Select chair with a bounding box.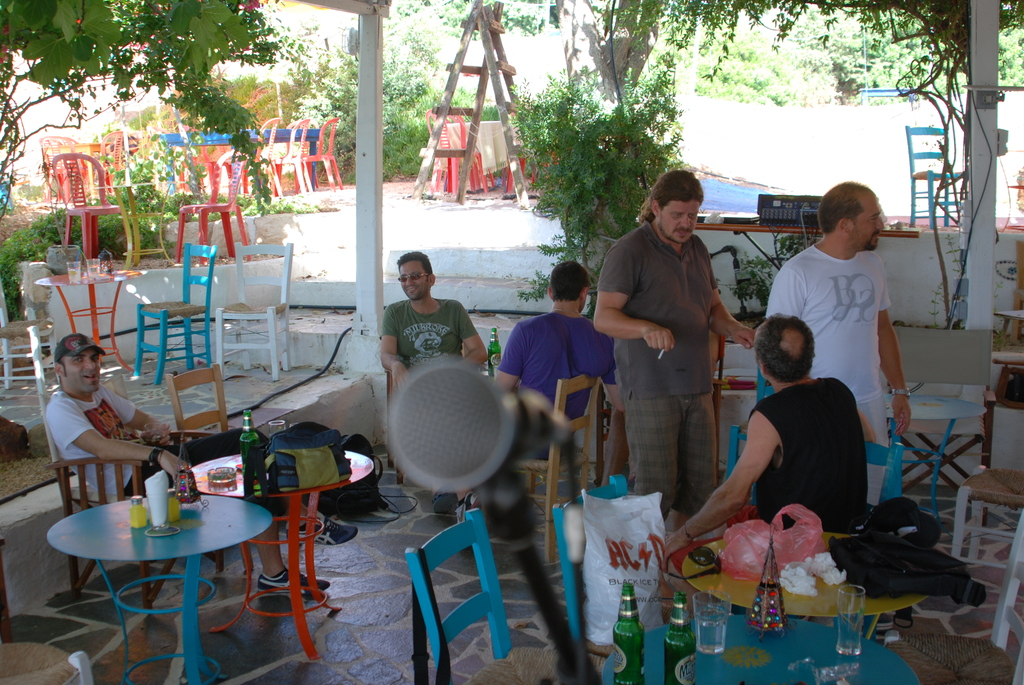
BBox(132, 243, 218, 386).
